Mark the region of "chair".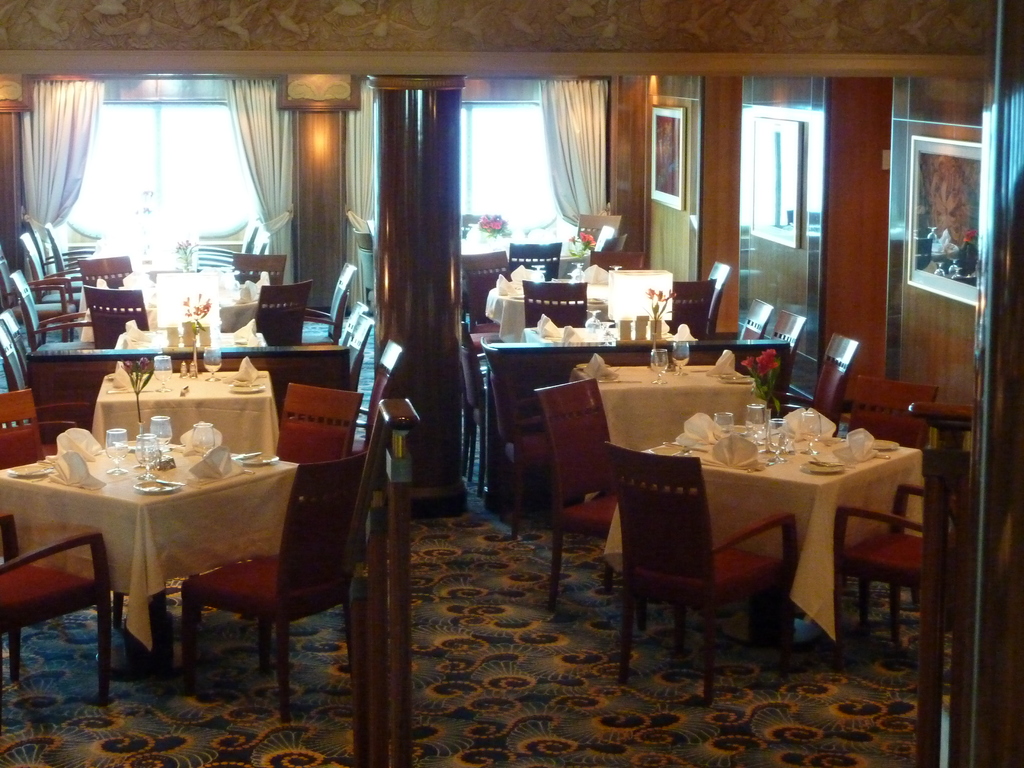
Region: Rect(534, 378, 633, 611).
